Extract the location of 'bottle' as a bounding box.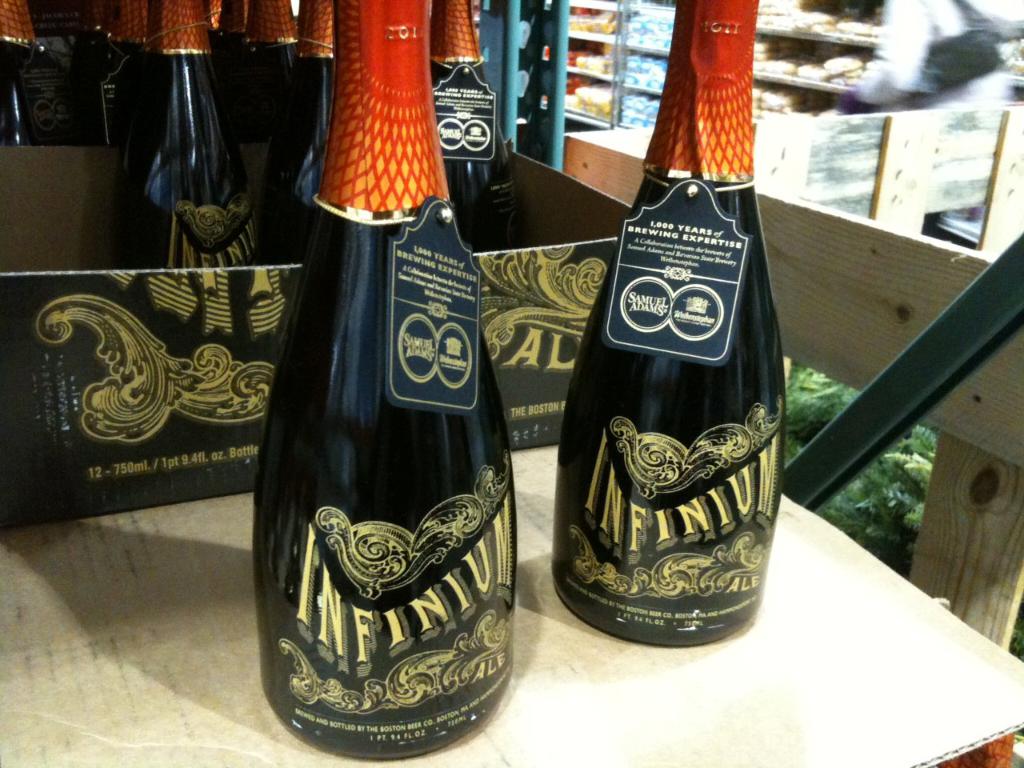
l=548, t=0, r=788, b=643.
